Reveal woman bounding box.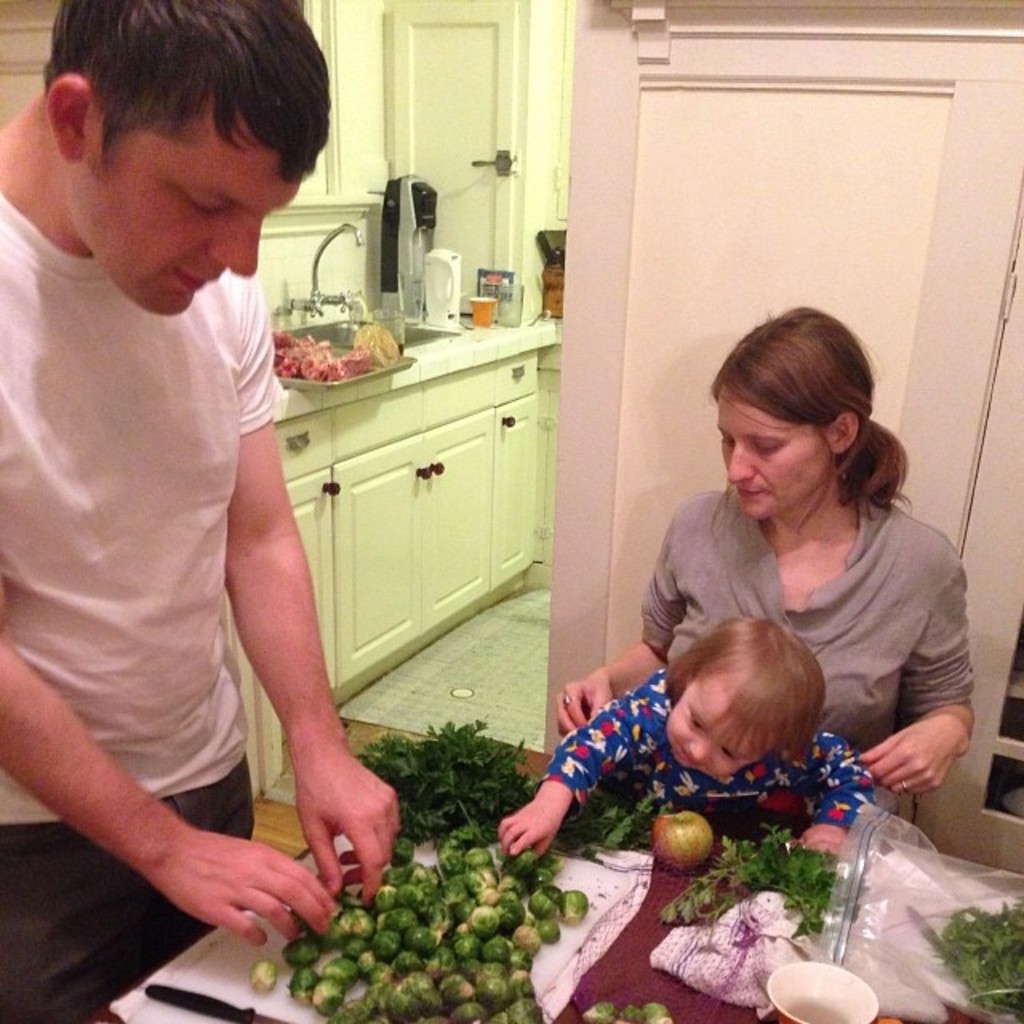
Revealed: 610, 304, 986, 877.
